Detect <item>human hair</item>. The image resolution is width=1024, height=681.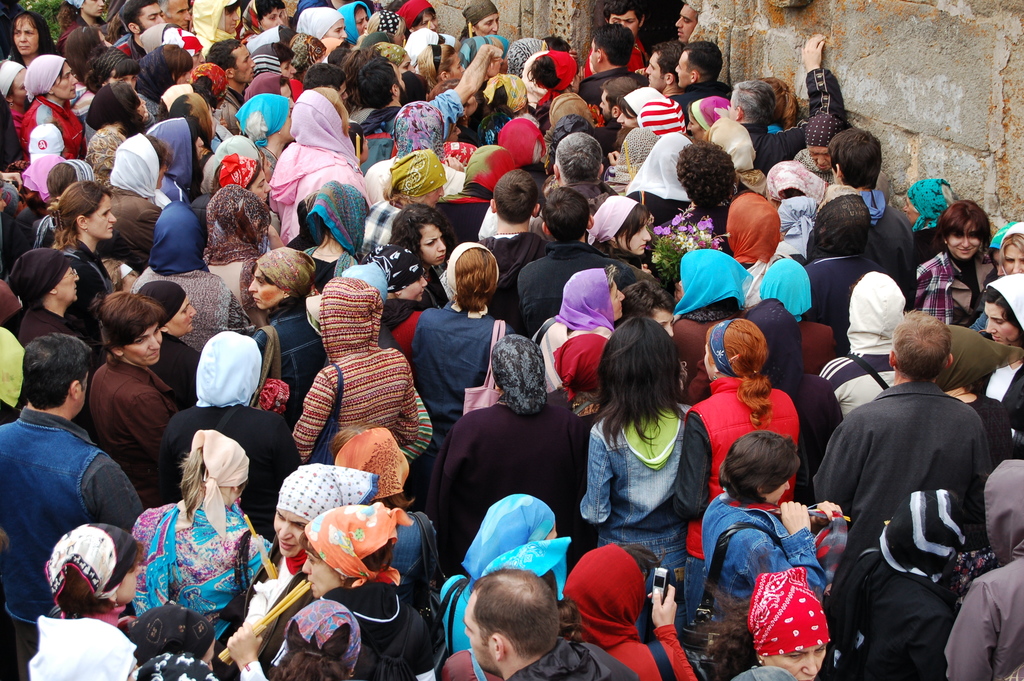
l=681, t=38, r=727, b=81.
